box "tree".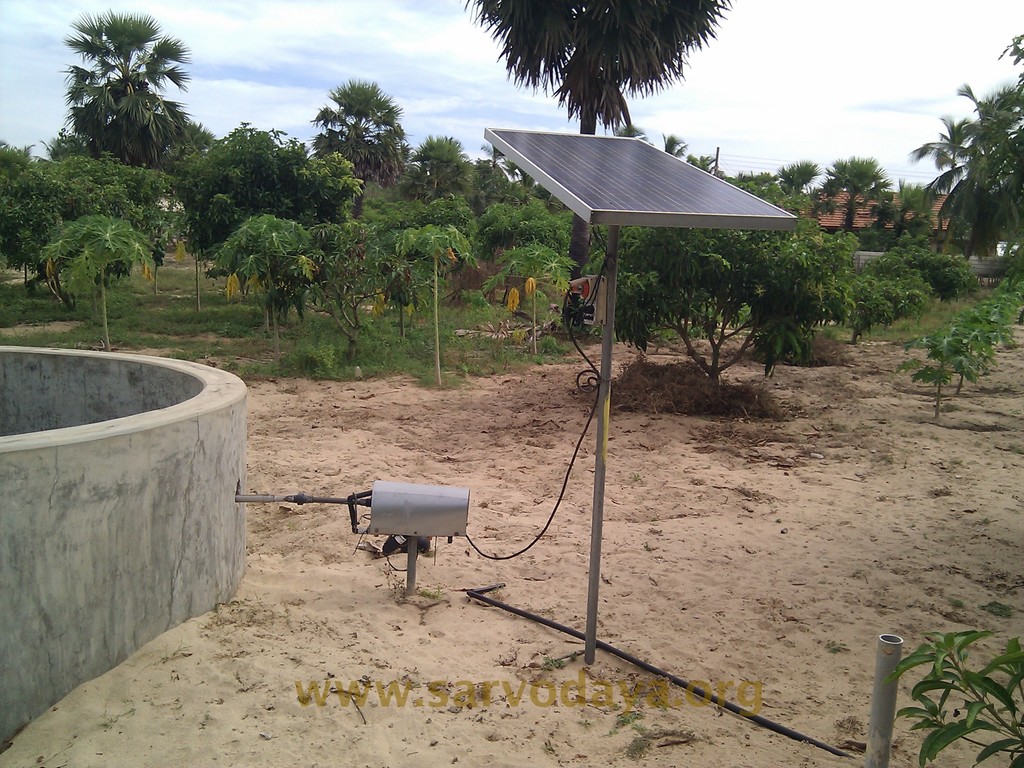
locate(612, 127, 644, 134).
